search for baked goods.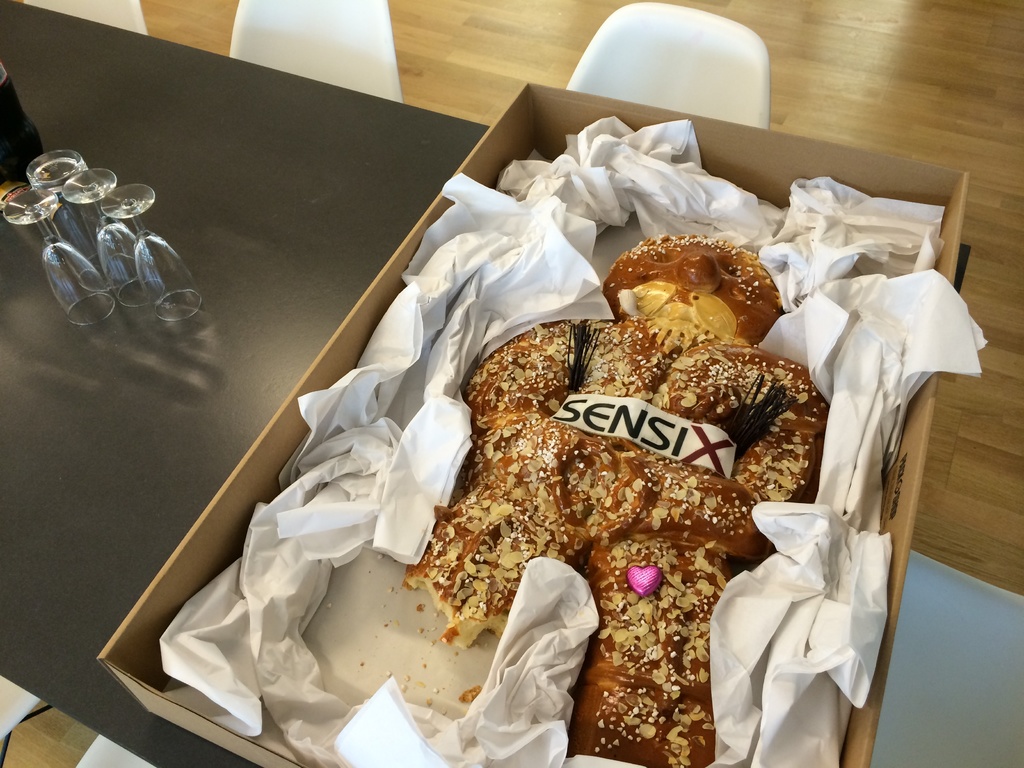
Found at left=404, top=232, right=835, bottom=767.
